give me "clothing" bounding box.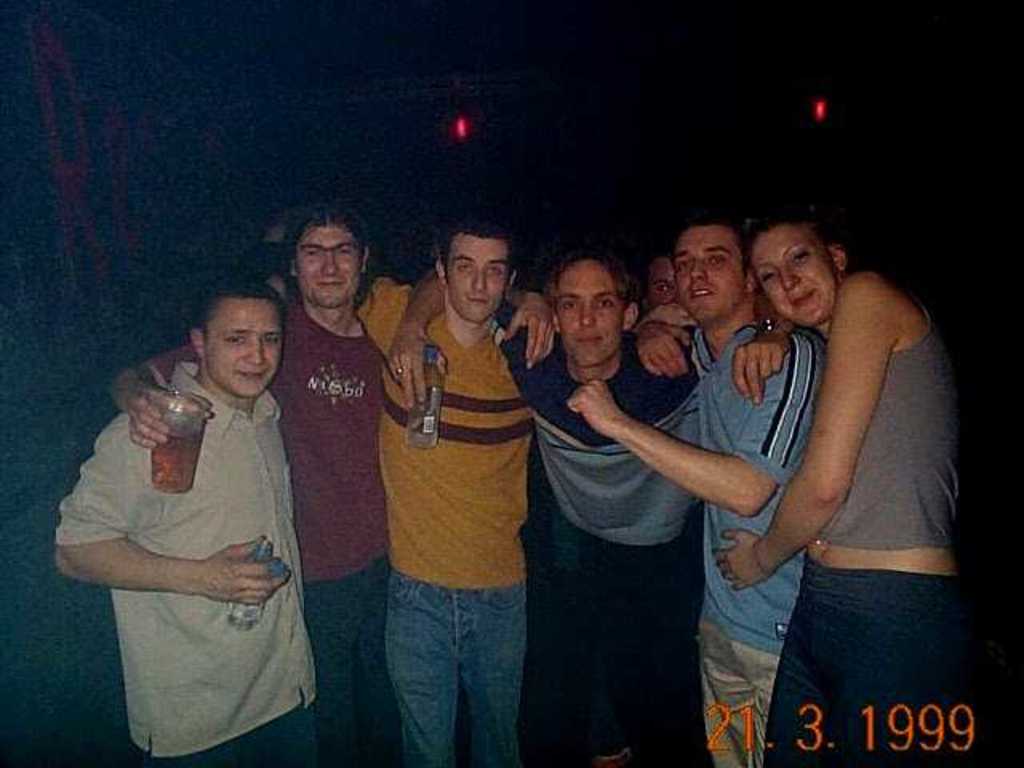
501/323/702/766.
